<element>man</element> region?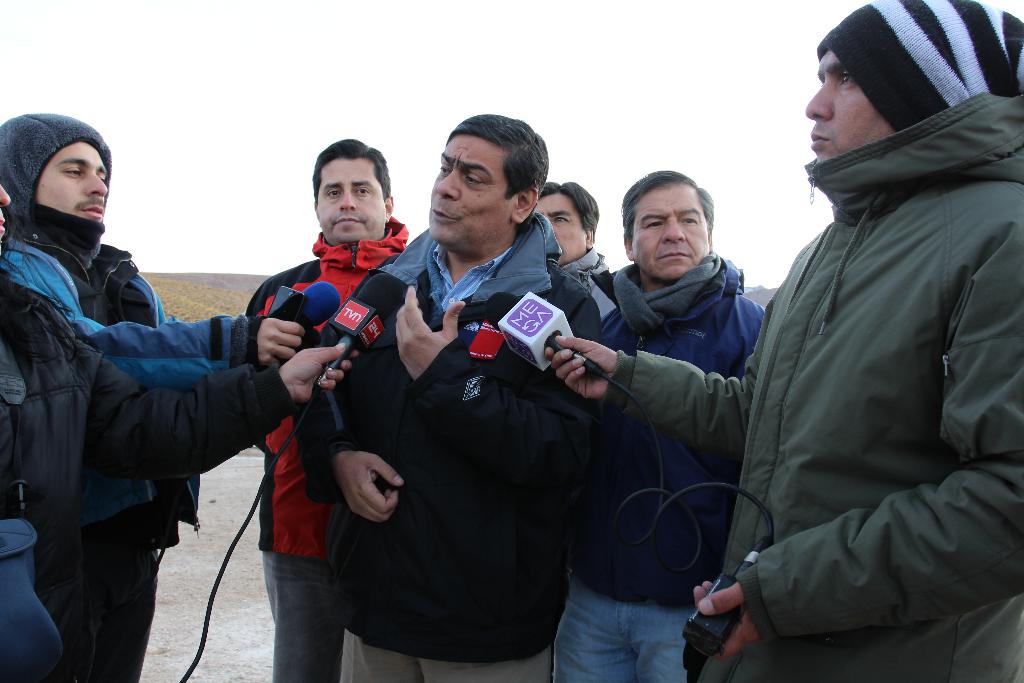
{"left": 296, "top": 100, "right": 597, "bottom": 682}
